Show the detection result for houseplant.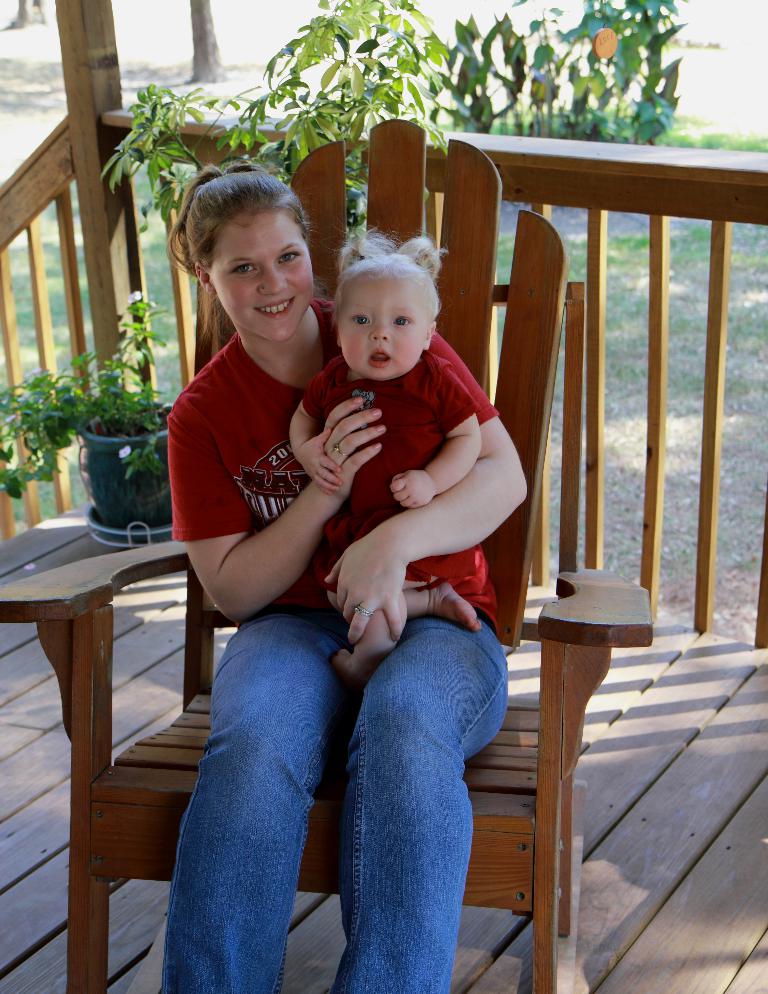
0:288:190:547.
